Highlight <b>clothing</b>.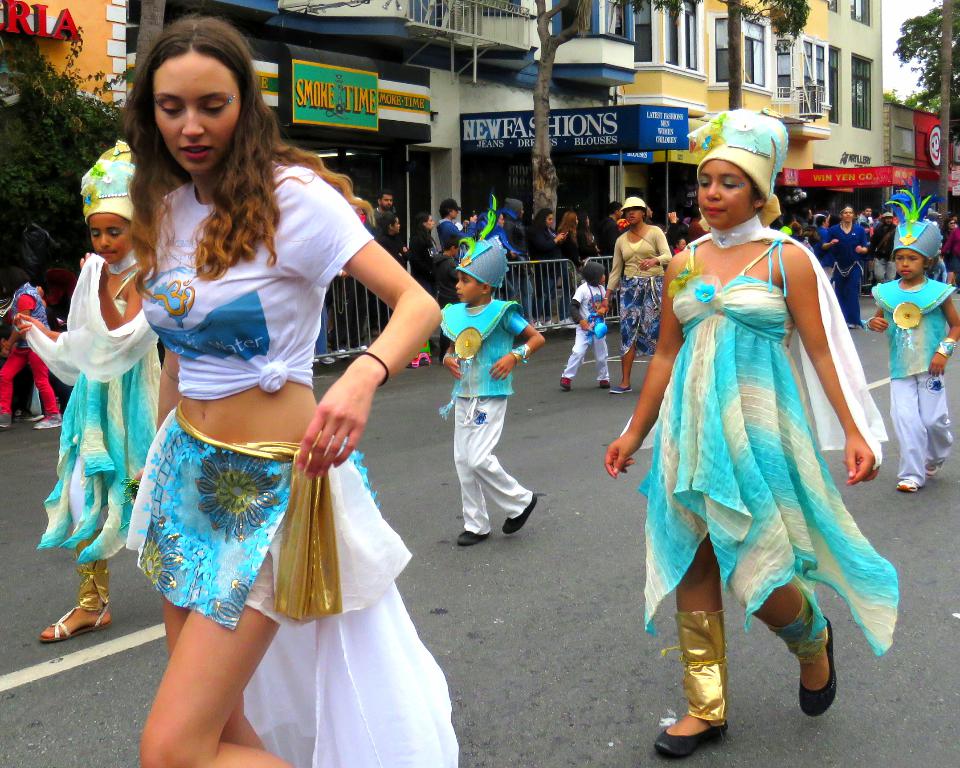
Highlighted region: 526,220,568,254.
